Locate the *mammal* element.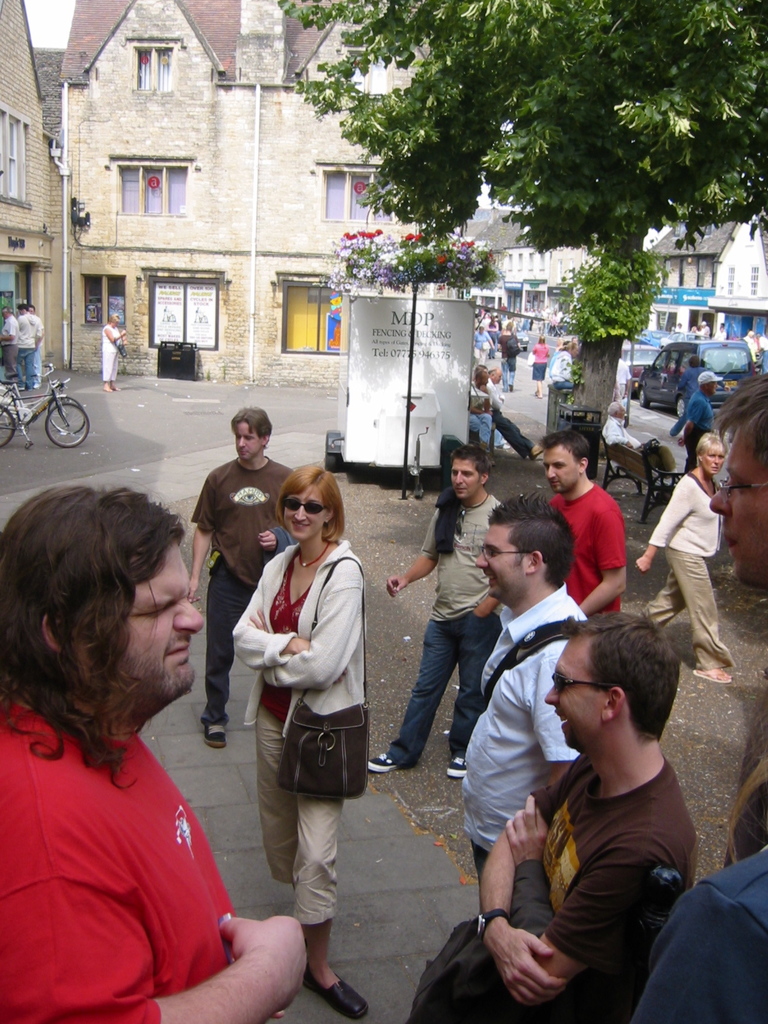
Element bbox: box(672, 353, 700, 411).
